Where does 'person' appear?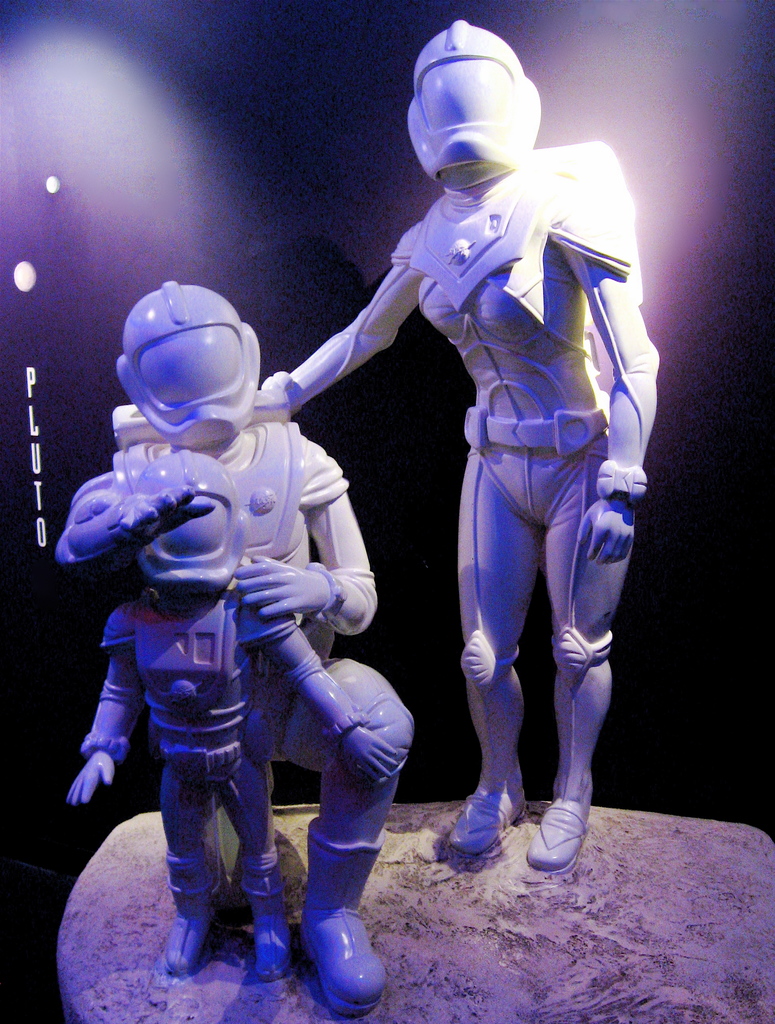
Appears at <bbox>282, 45, 660, 911</bbox>.
